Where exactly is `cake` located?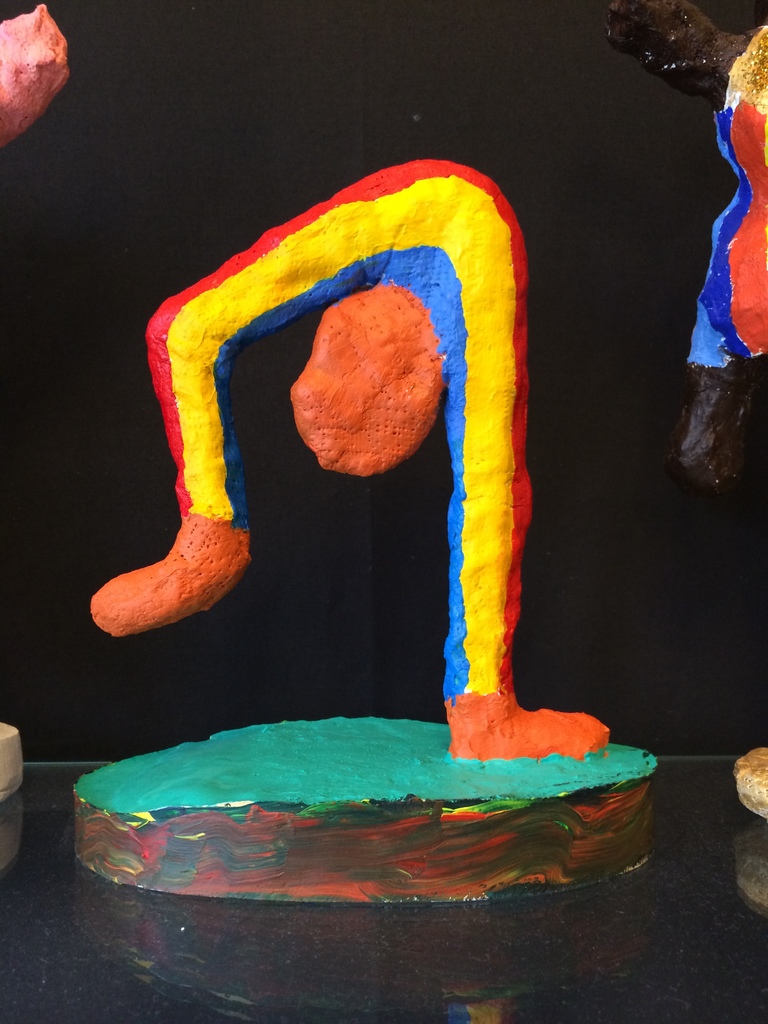
Its bounding box is region(72, 154, 662, 908).
